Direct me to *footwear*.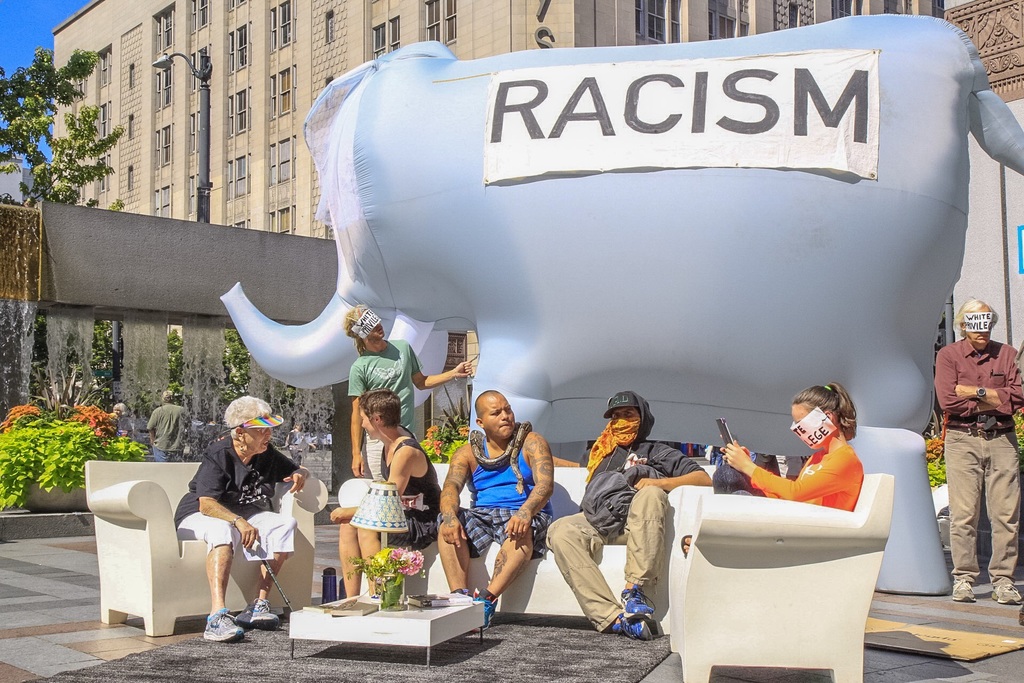
Direction: 603, 591, 669, 651.
